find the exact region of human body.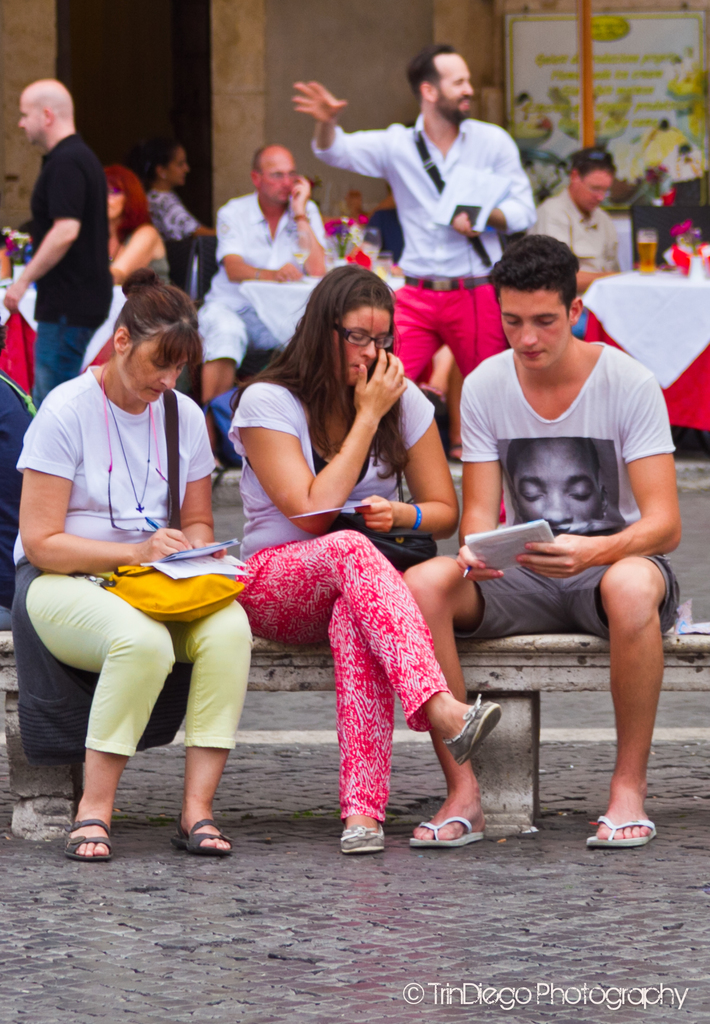
Exact region: crop(455, 240, 689, 841).
